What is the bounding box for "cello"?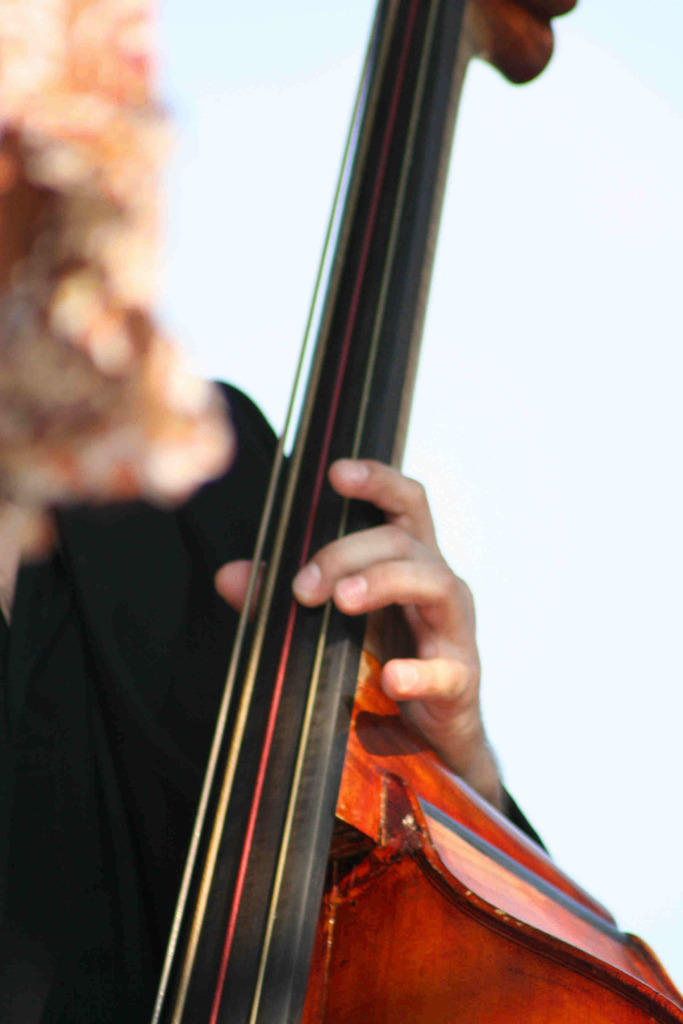
BBox(8, 0, 682, 1020).
